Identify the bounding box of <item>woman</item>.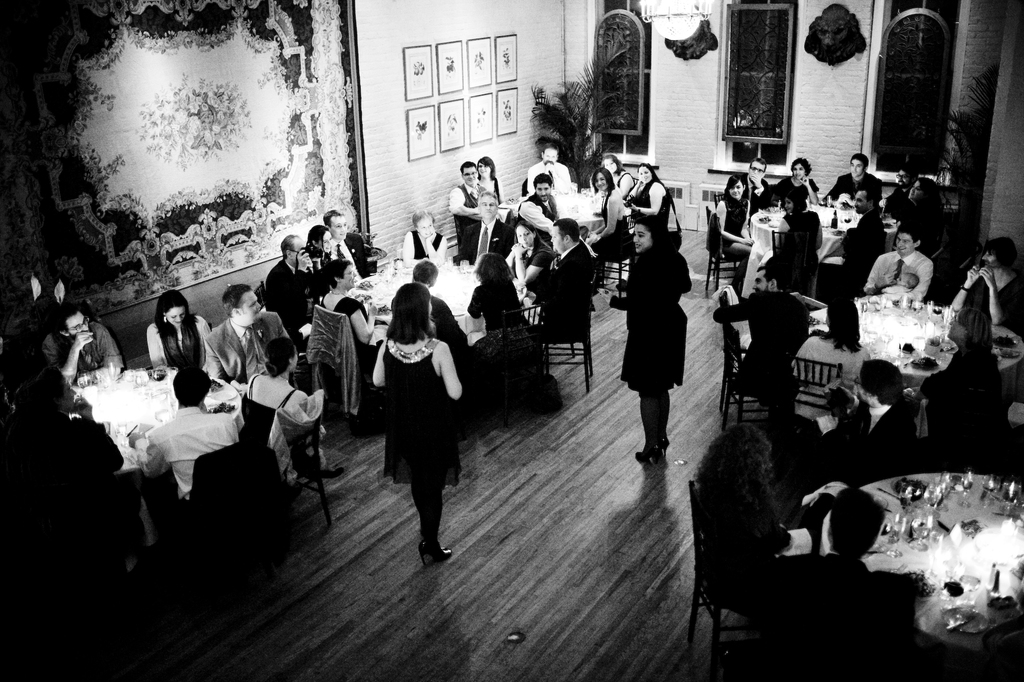
bbox(460, 246, 530, 374).
